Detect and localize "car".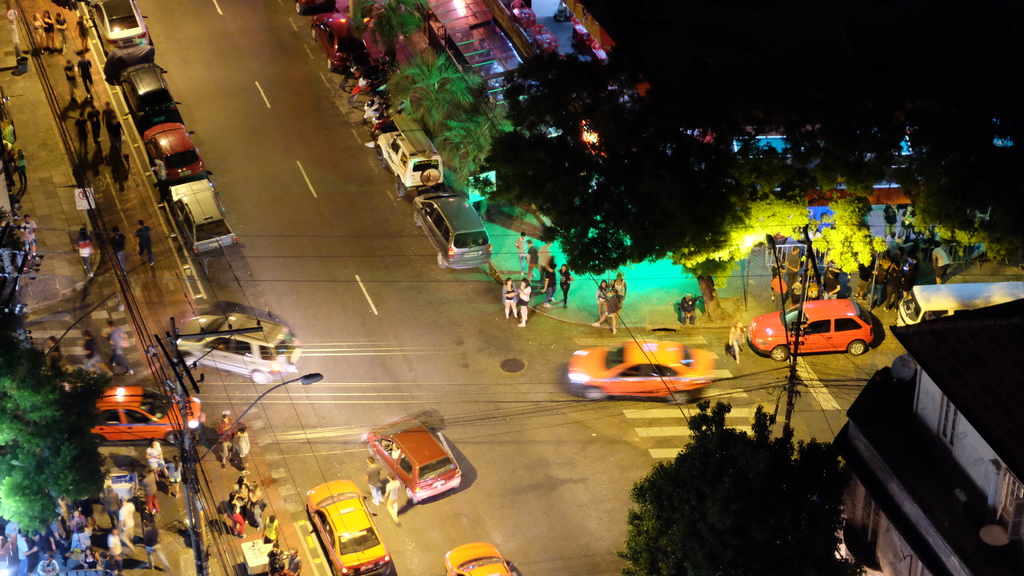
Localized at 84,387,204,444.
